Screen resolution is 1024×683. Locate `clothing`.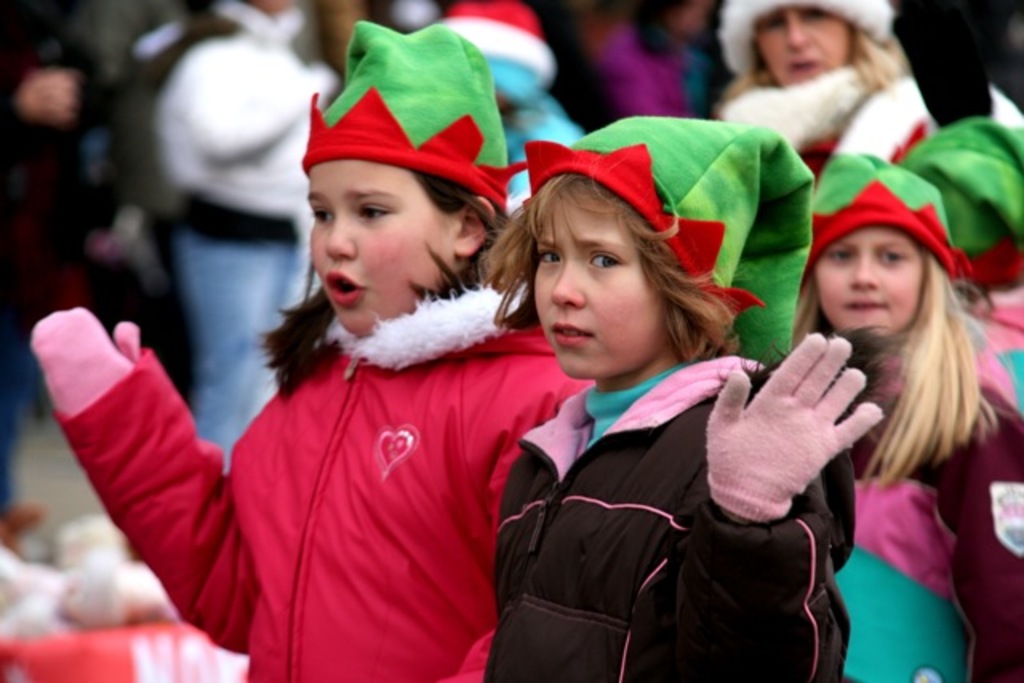
[left=707, top=0, right=901, bottom=186].
